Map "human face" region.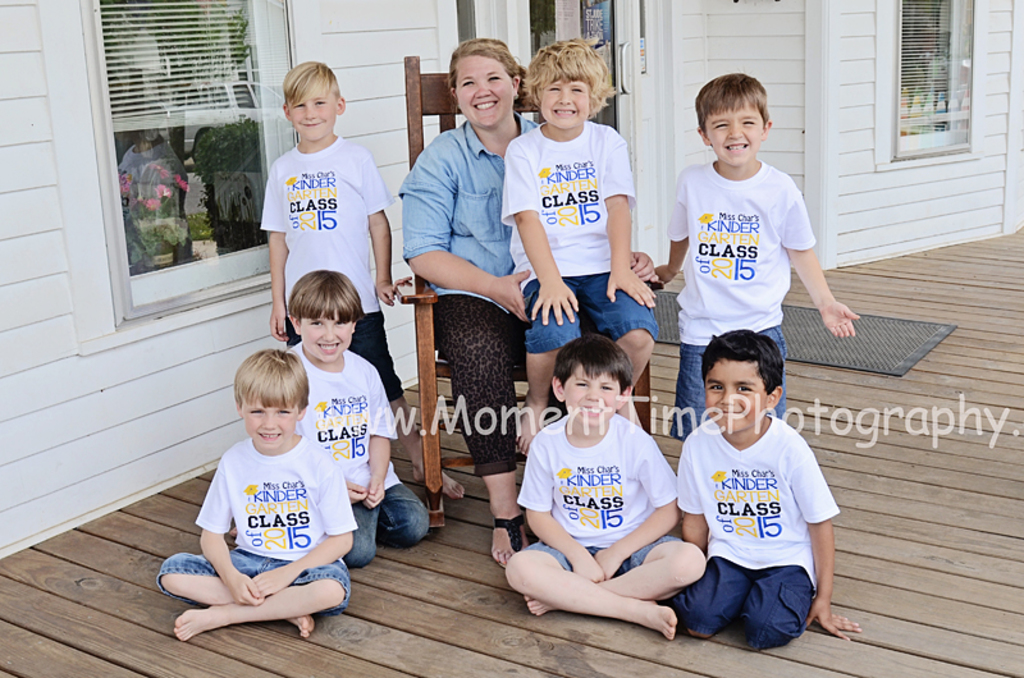
Mapped to <box>244,398,301,446</box>.
